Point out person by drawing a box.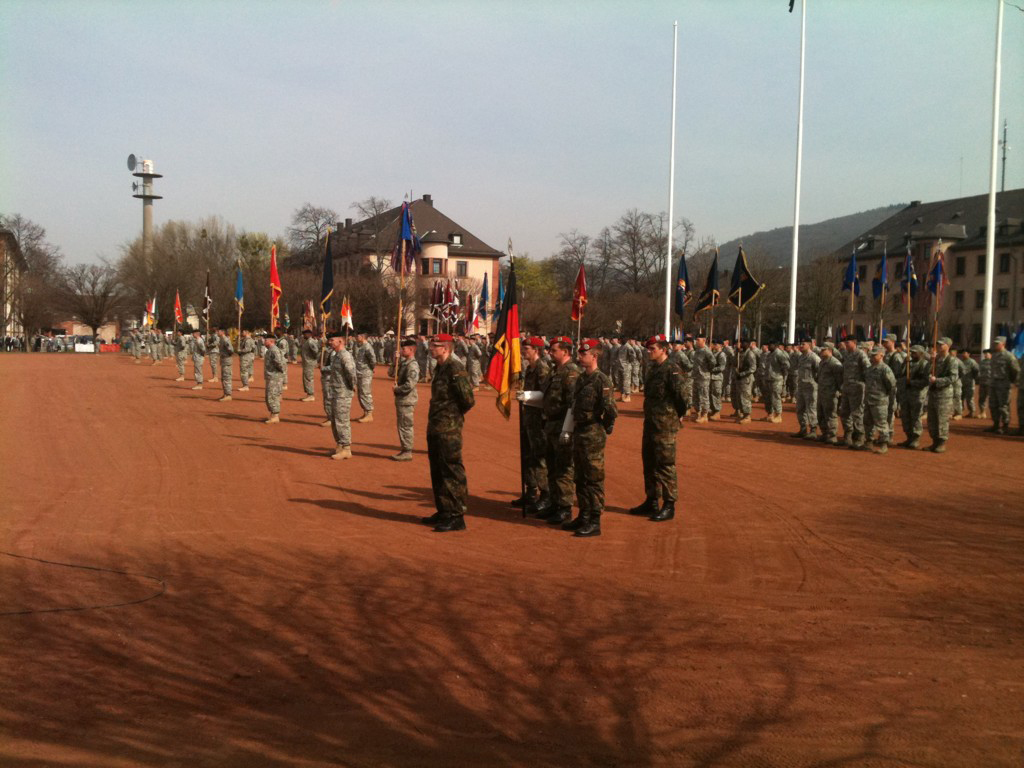
box=[569, 335, 620, 540].
